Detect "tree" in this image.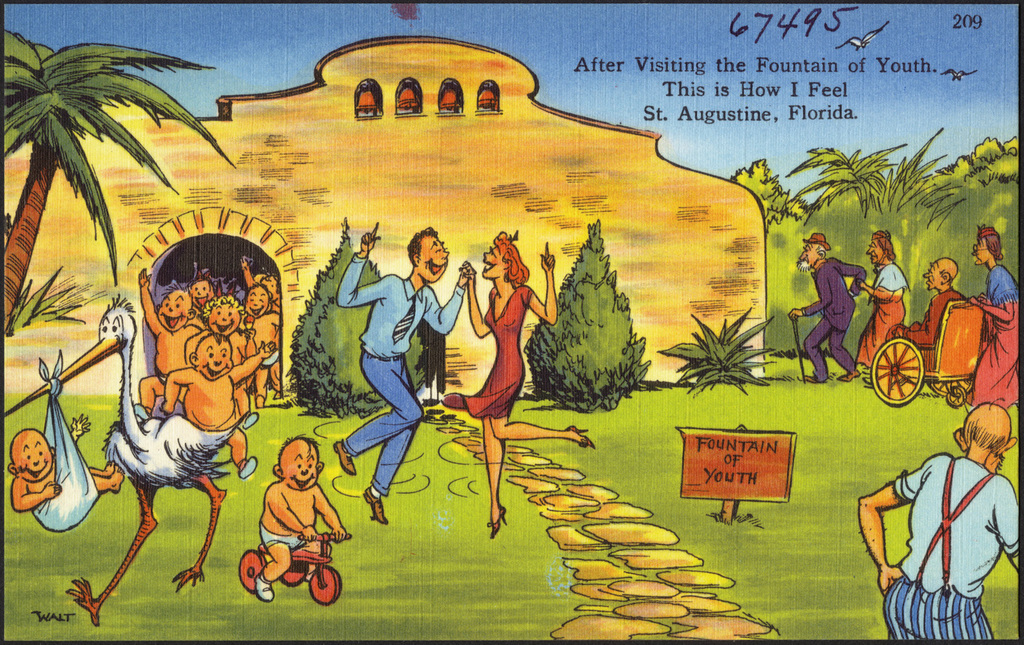
Detection: {"left": 787, "top": 123, "right": 967, "bottom": 231}.
